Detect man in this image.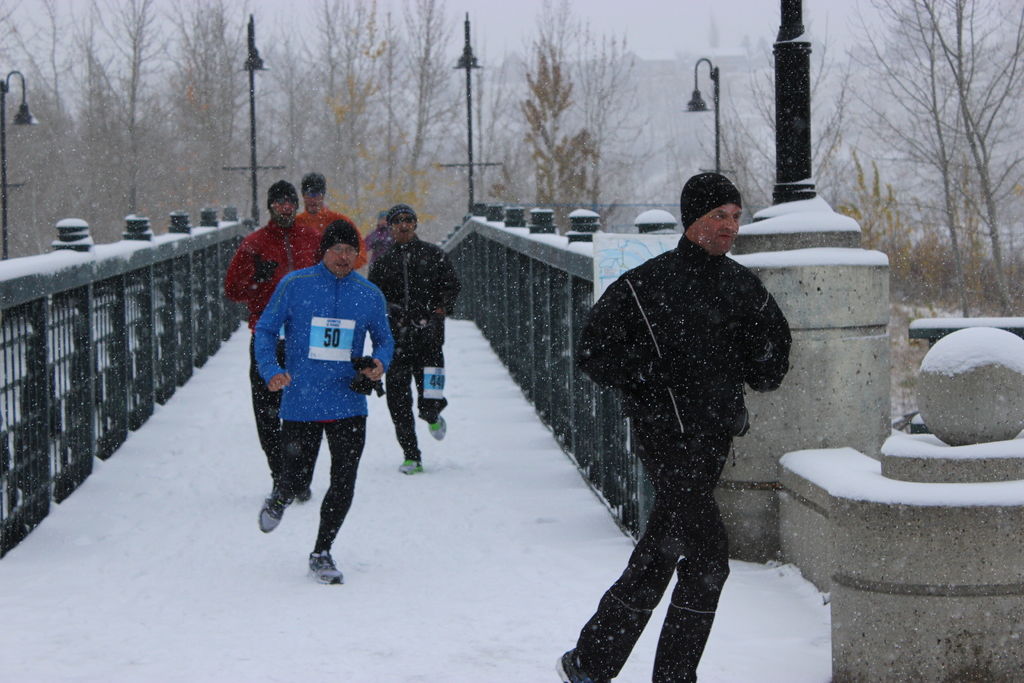
Detection: locate(584, 149, 800, 654).
